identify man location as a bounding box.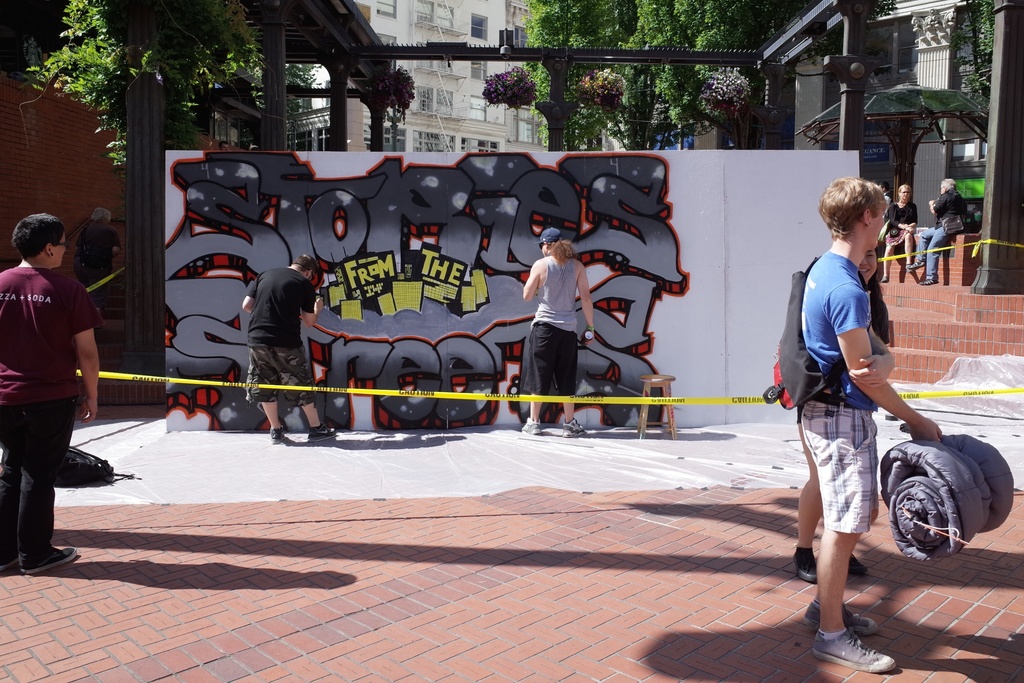
907, 178, 967, 286.
